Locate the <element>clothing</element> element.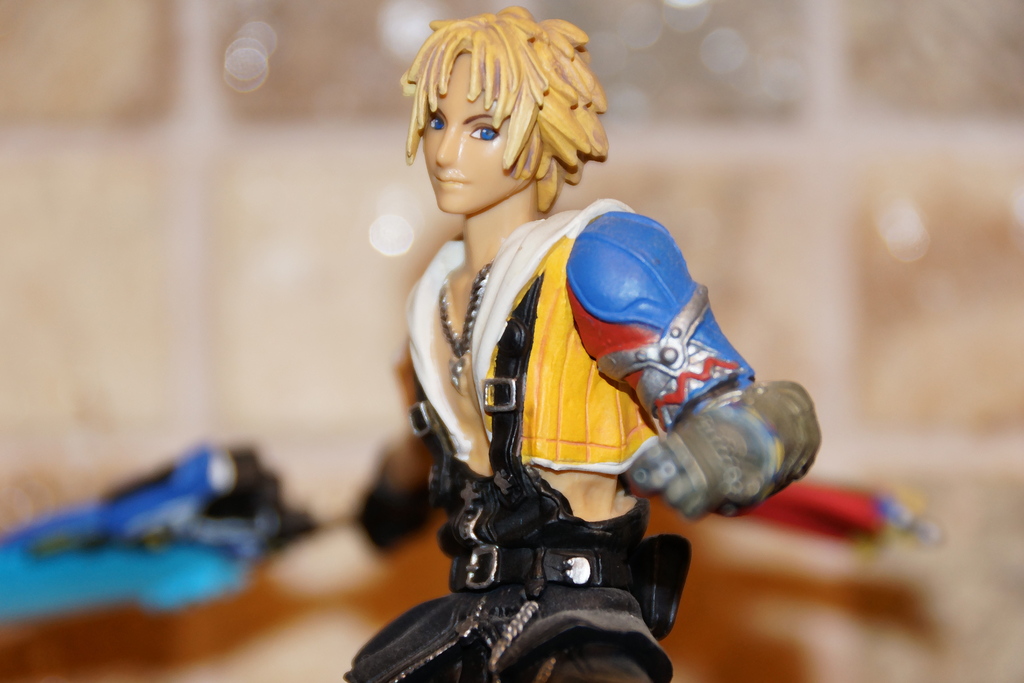
Element bbox: <box>376,149,773,664</box>.
